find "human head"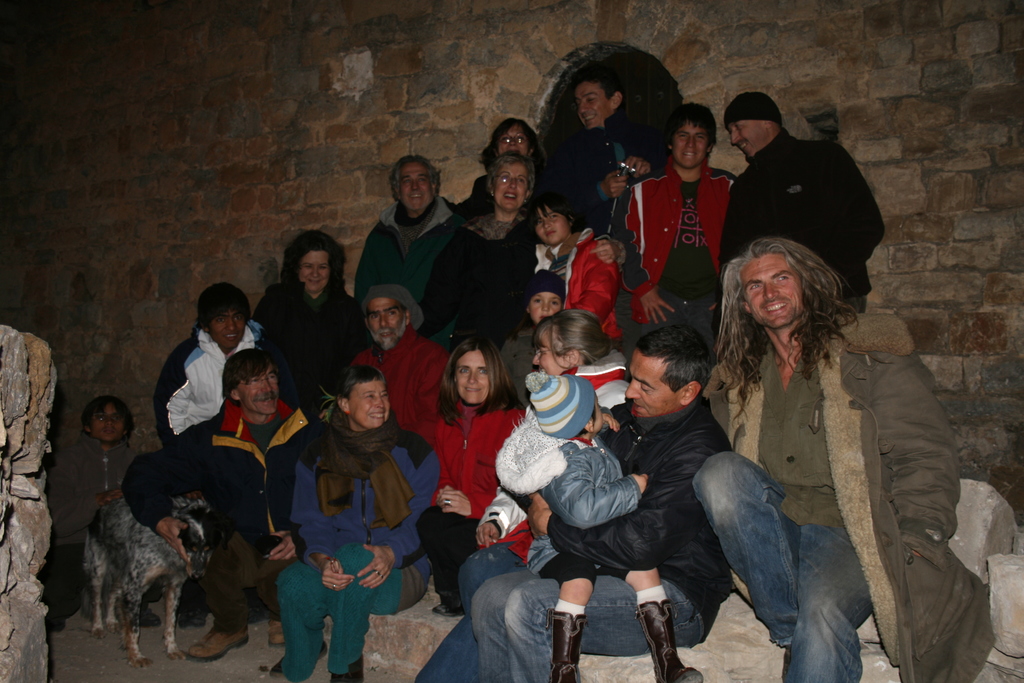
l=623, t=320, r=714, b=418
